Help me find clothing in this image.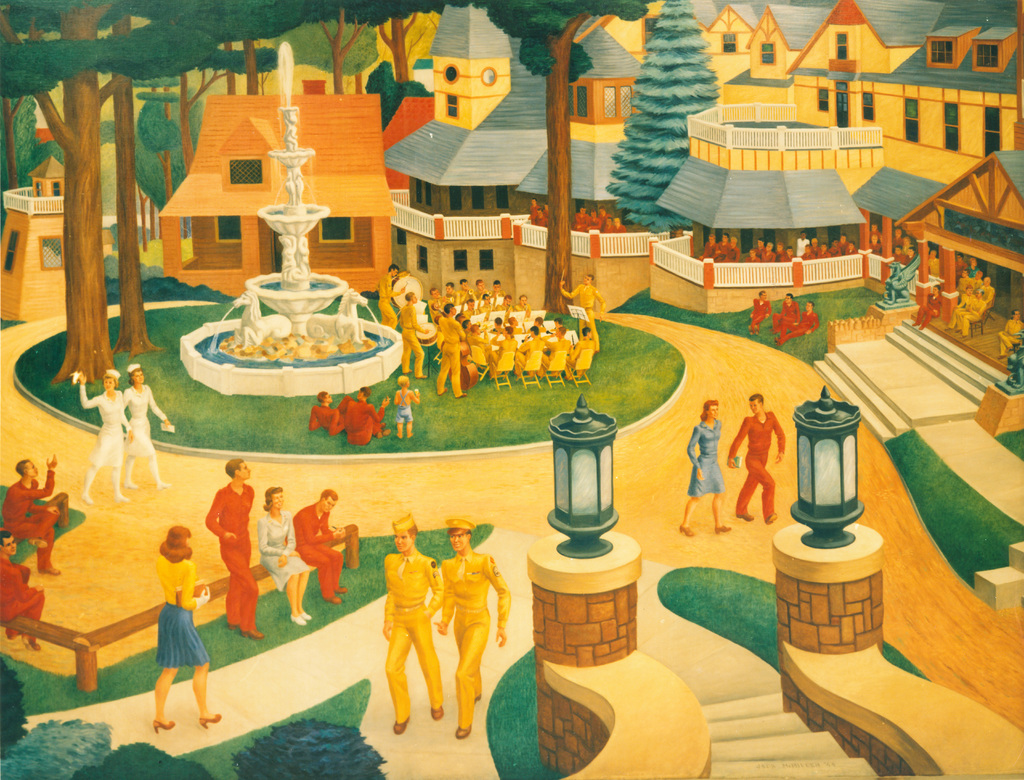
Found it: {"x1": 289, "y1": 501, "x2": 343, "y2": 597}.
